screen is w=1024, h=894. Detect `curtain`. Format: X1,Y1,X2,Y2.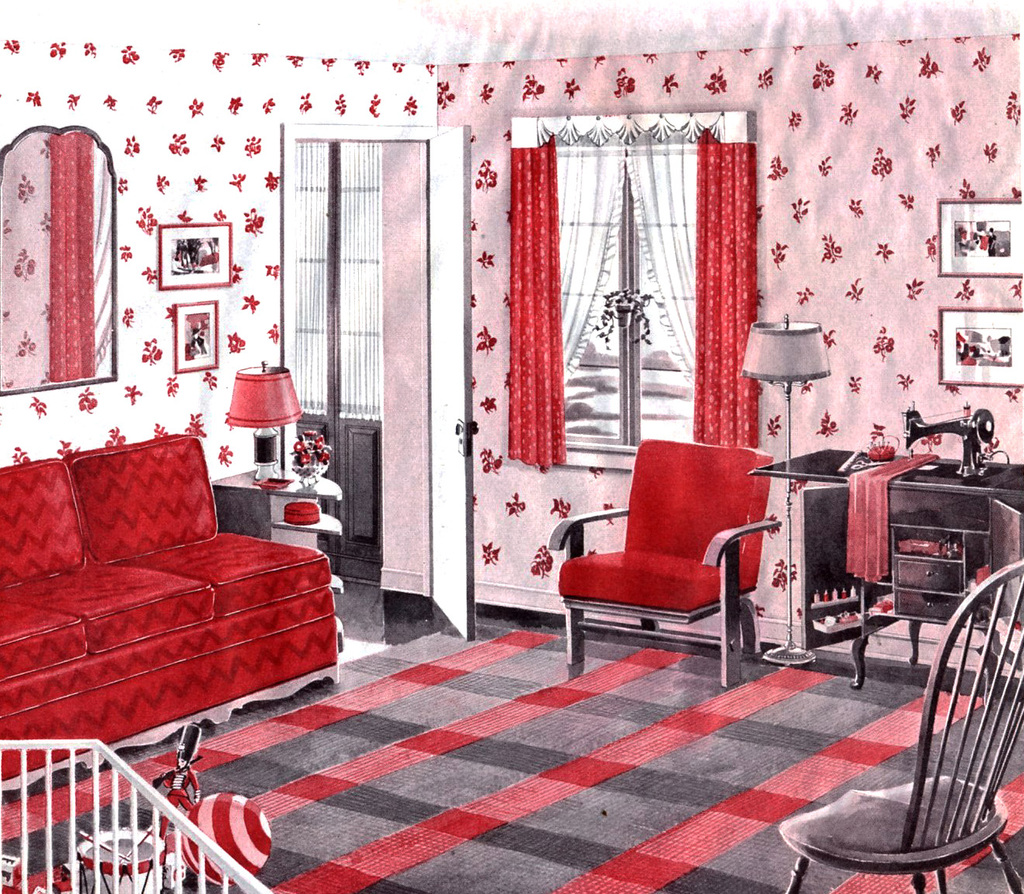
502,116,569,473.
